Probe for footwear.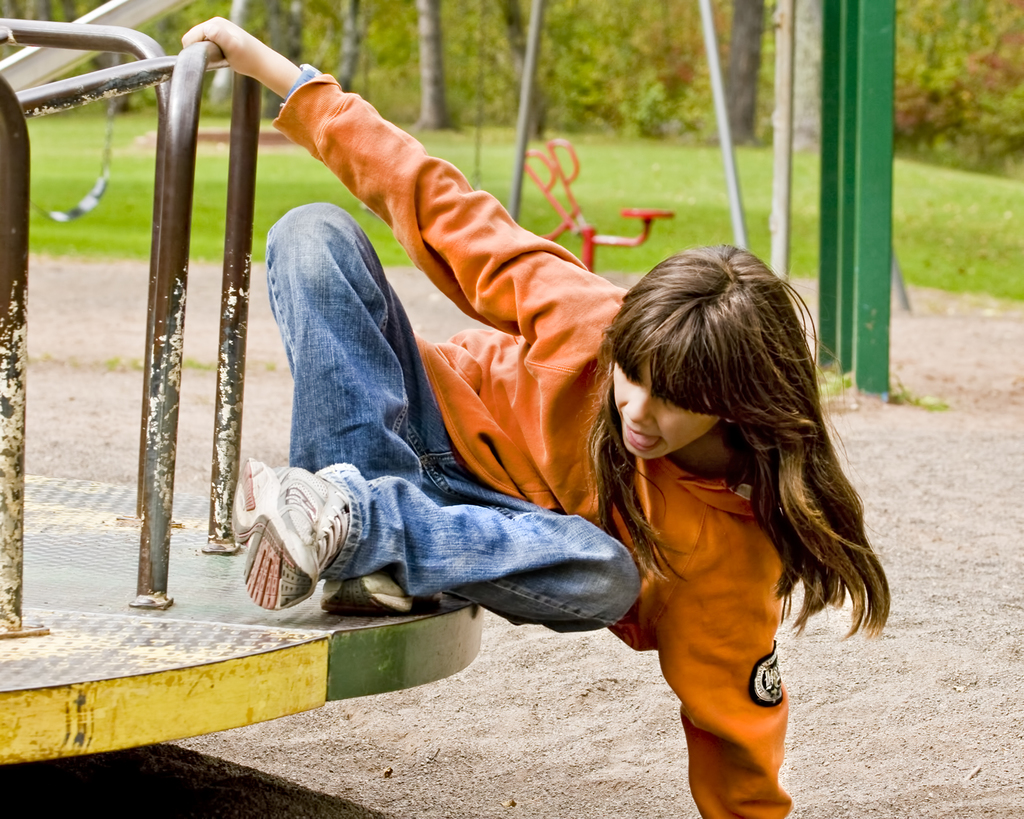
Probe result: {"left": 230, "top": 464, "right": 380, "bottom": 626}.
